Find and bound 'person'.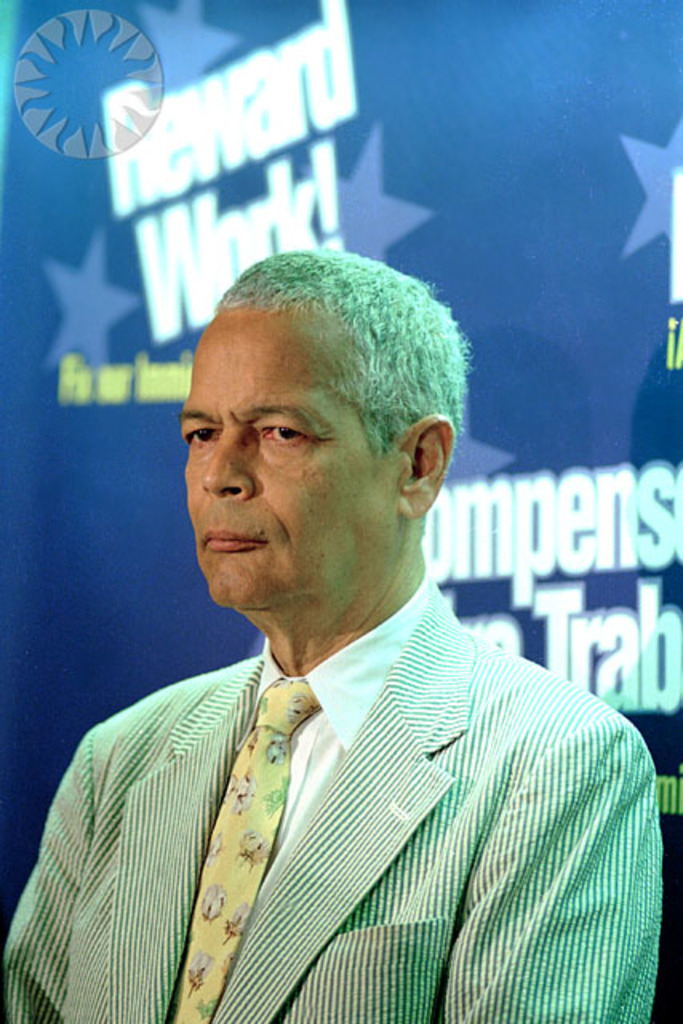
Bound: Rect(0, 240, 670, 1022).
